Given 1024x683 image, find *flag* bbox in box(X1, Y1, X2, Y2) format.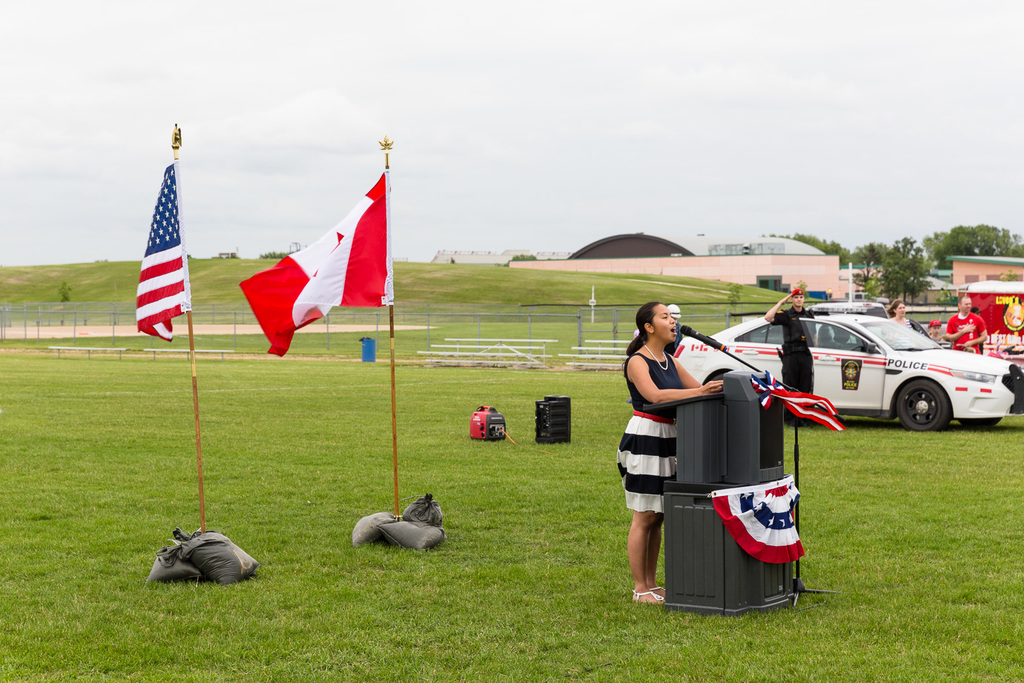
box(137, 154, 192, 342).
